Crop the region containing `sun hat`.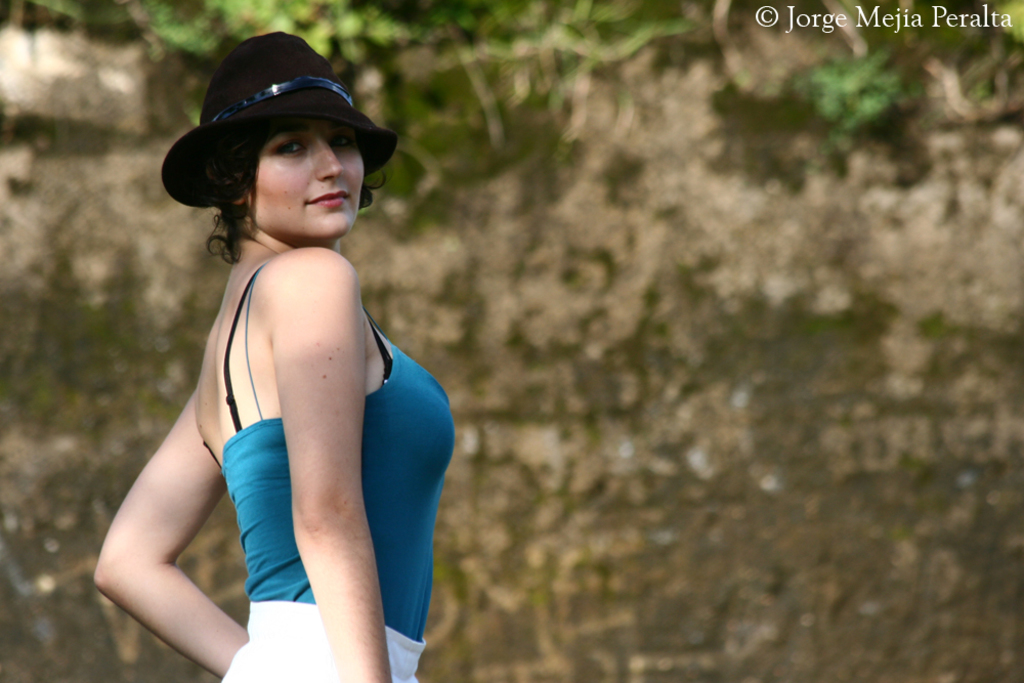
Crop region: [left=160, top=30, right=399, bottom=215].
